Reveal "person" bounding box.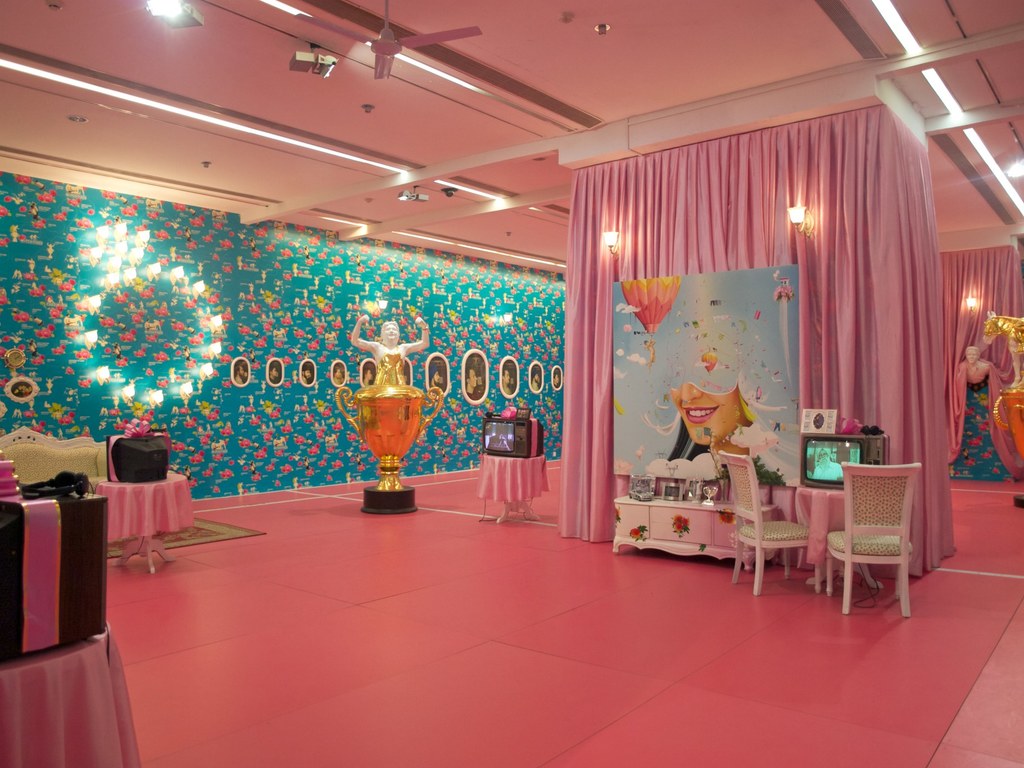
Revealed: box=[963, 340, 1001, 392].
